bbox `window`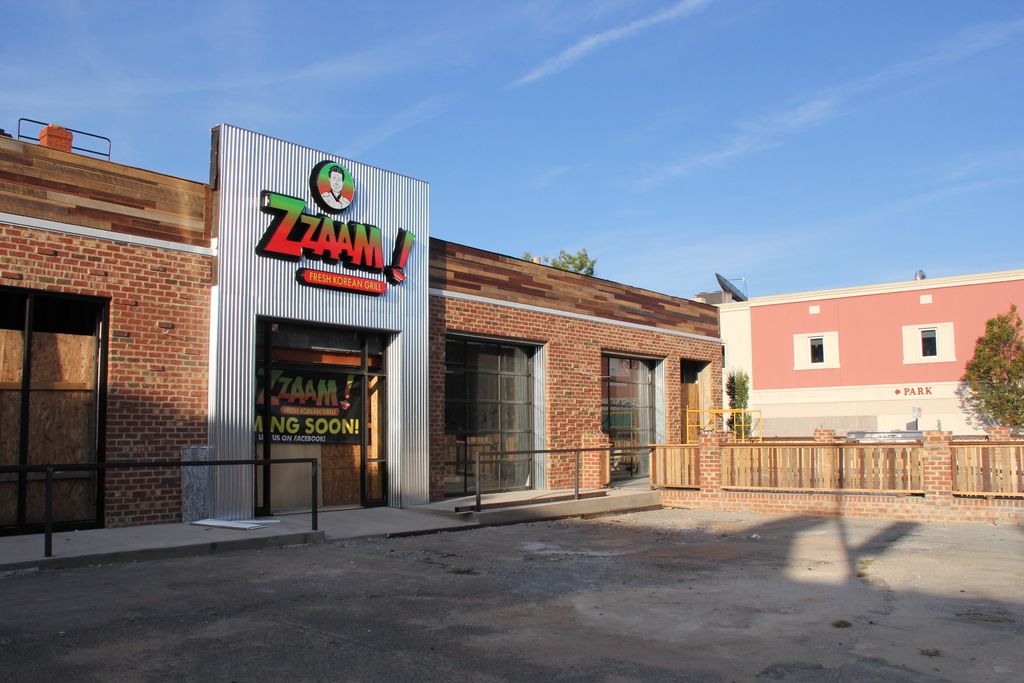
l=918, t=329, r=936, b=357
